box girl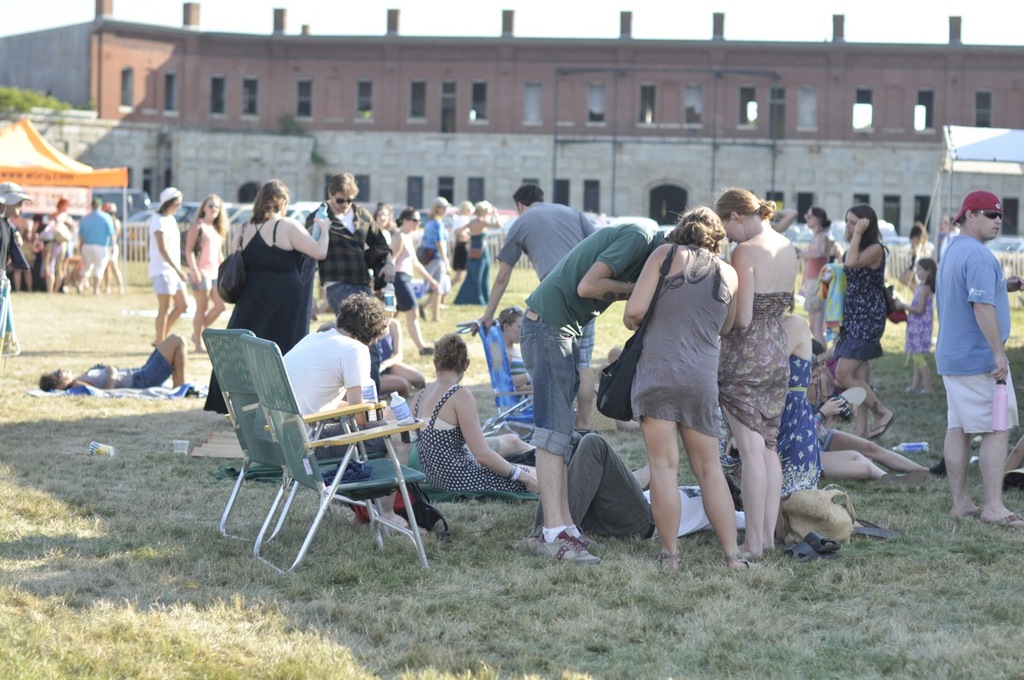
(629, 205, 769, 571)
